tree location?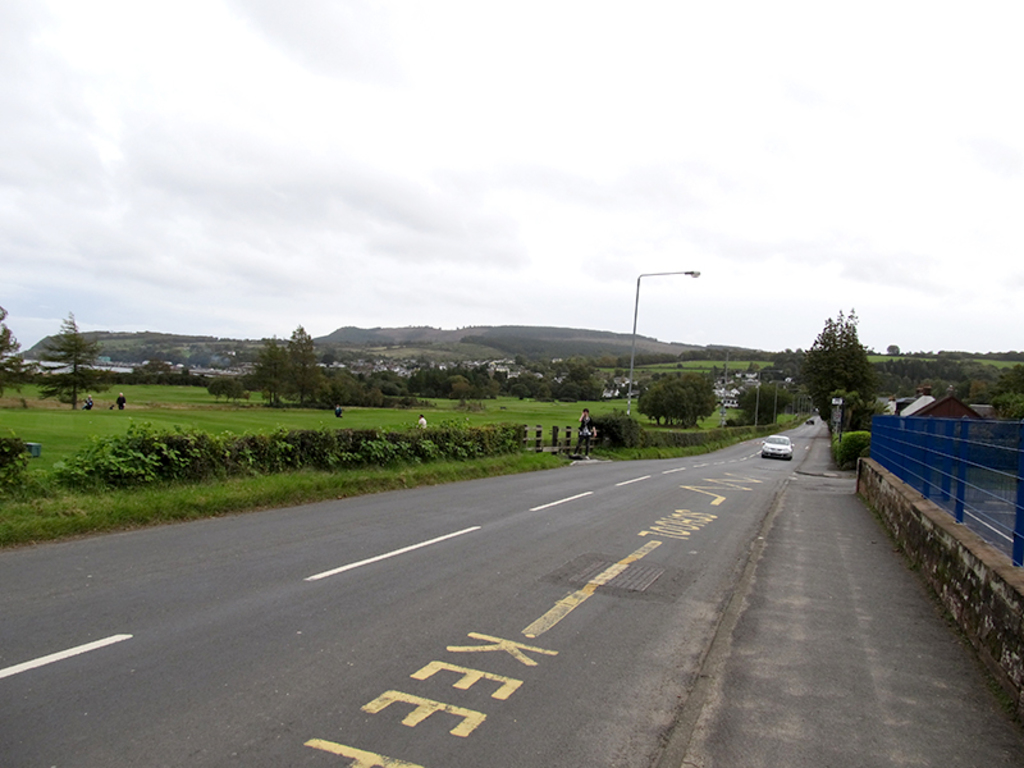
bbox=(0, 305, 20, 402)
